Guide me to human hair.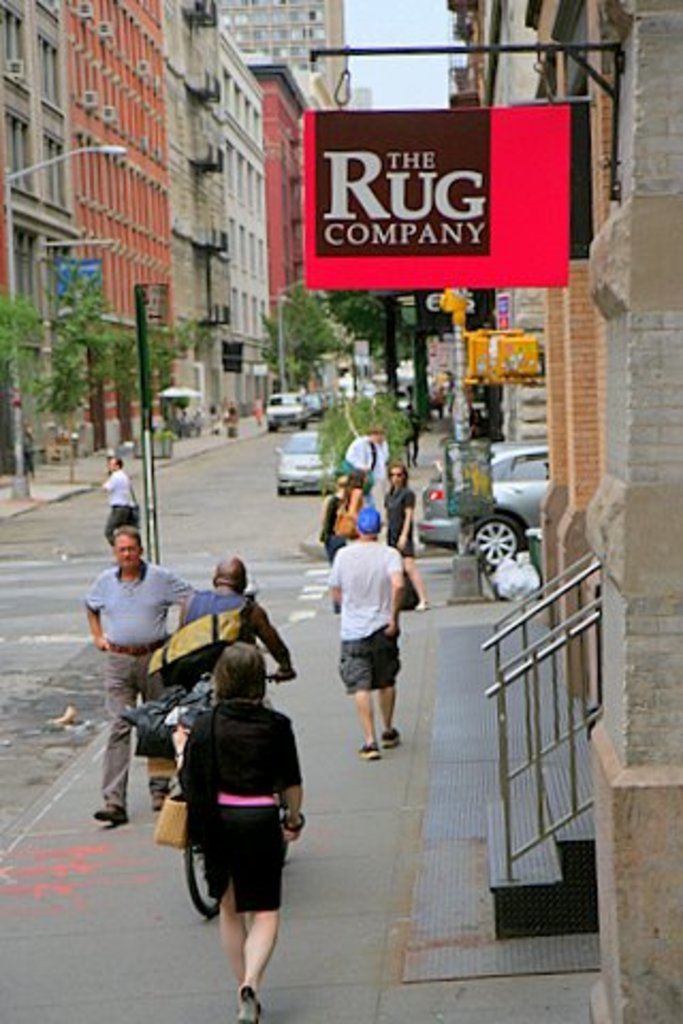
Guidance: 111,454,120,461.
